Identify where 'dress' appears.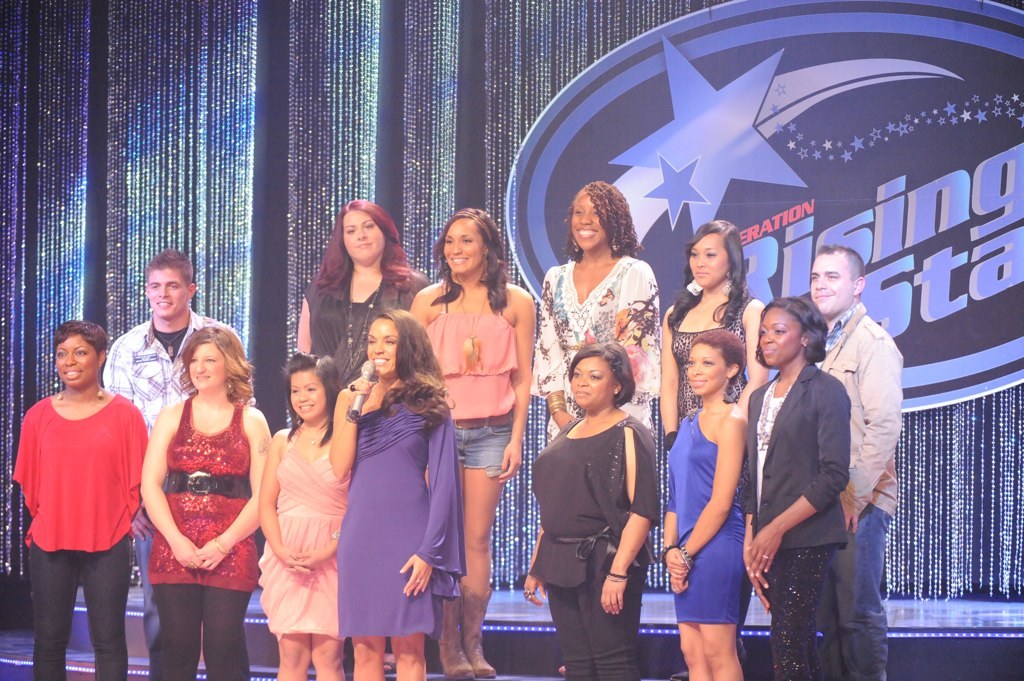
Appears at 339:402:461:637.
